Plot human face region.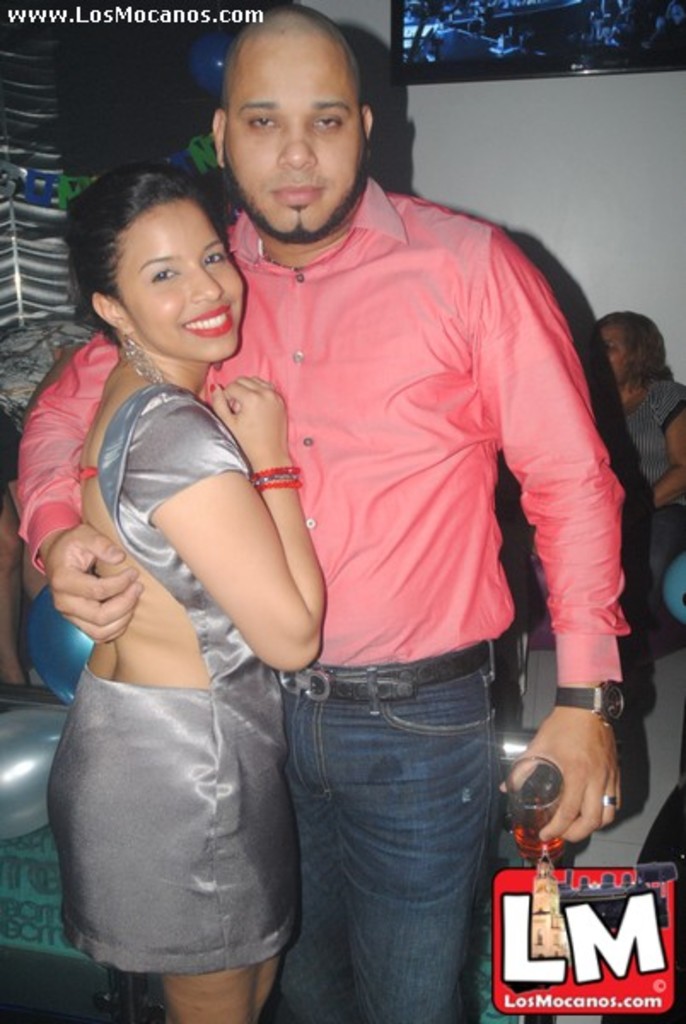
Plotted at x1=232, y1=46, x2=363, y2=241.
